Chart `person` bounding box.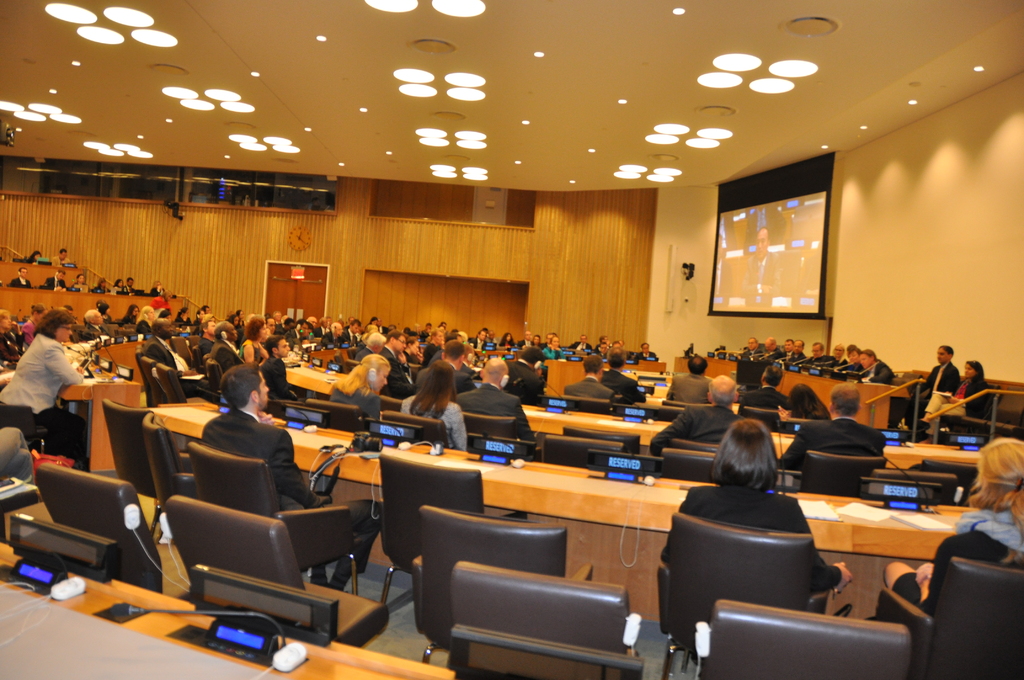
Charted: 7,266,32,289.
